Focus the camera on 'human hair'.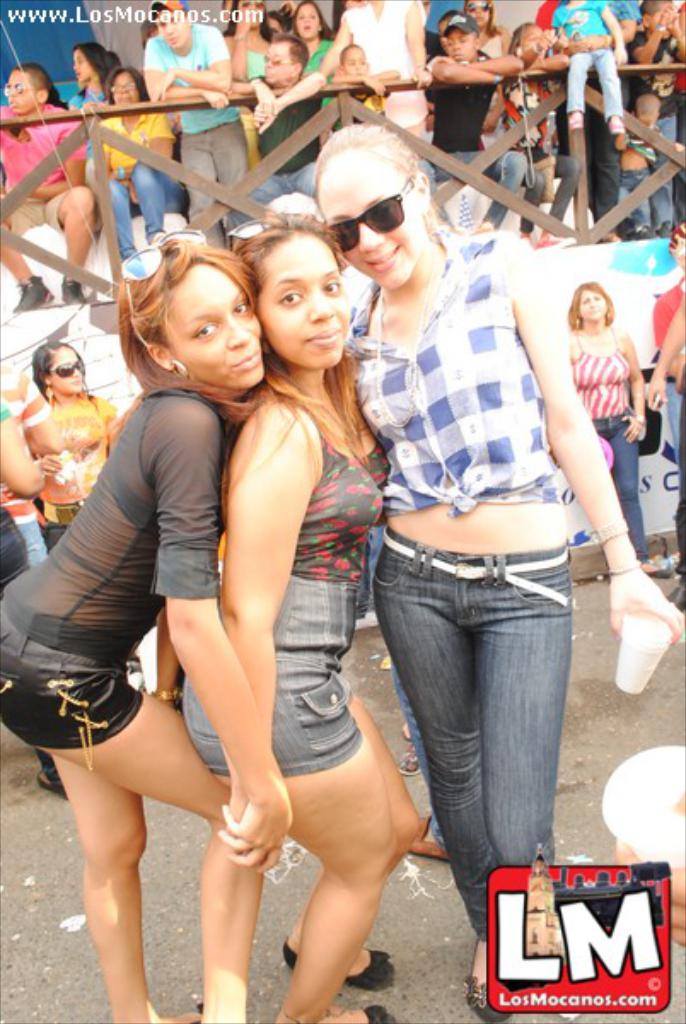
Focus region: [left=512, top=20, right=548, bottom=48].
